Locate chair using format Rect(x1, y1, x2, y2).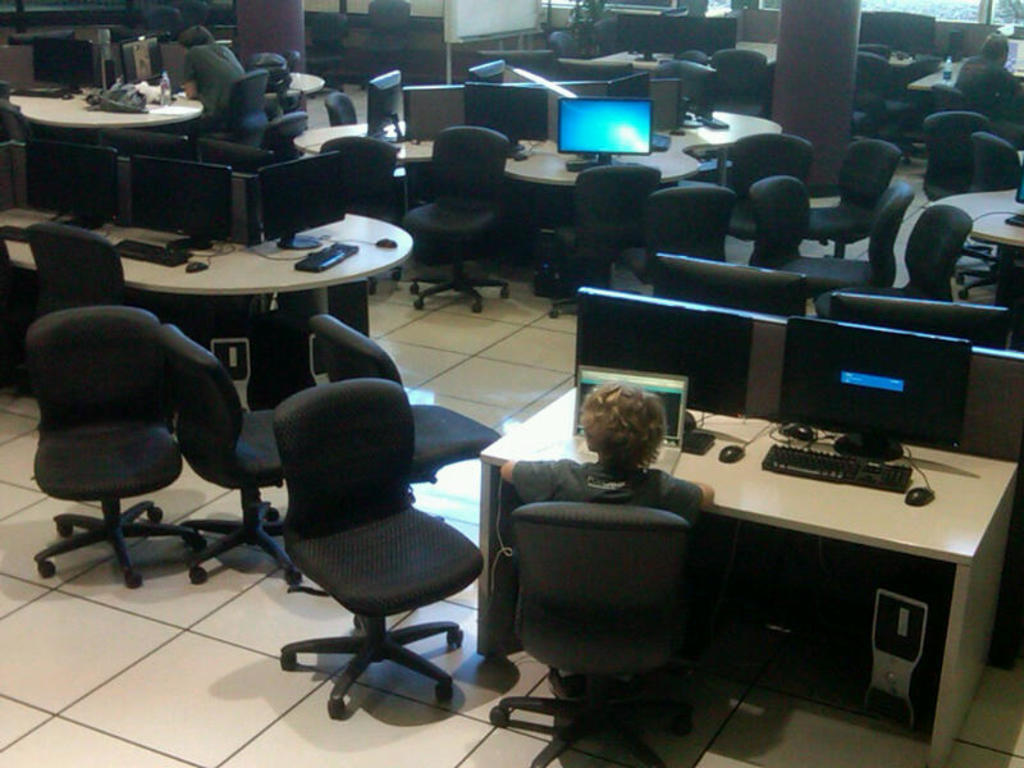
Rect(815, 200, 973, 319).
